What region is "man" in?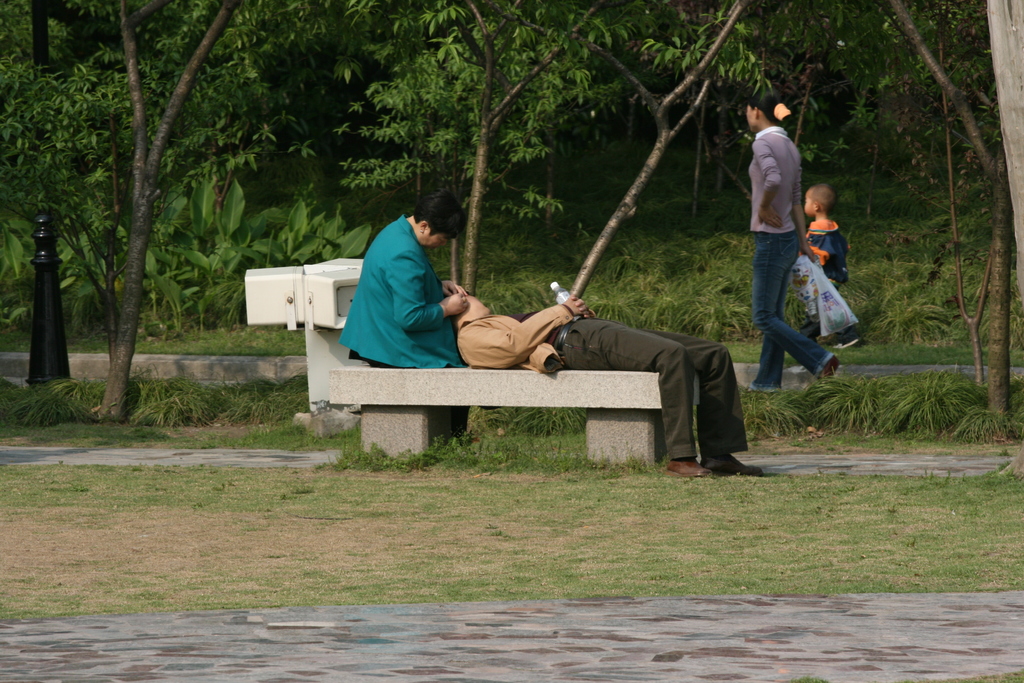
{"left": 452, "top": 293, "right": 763, "bottom": 477}.
